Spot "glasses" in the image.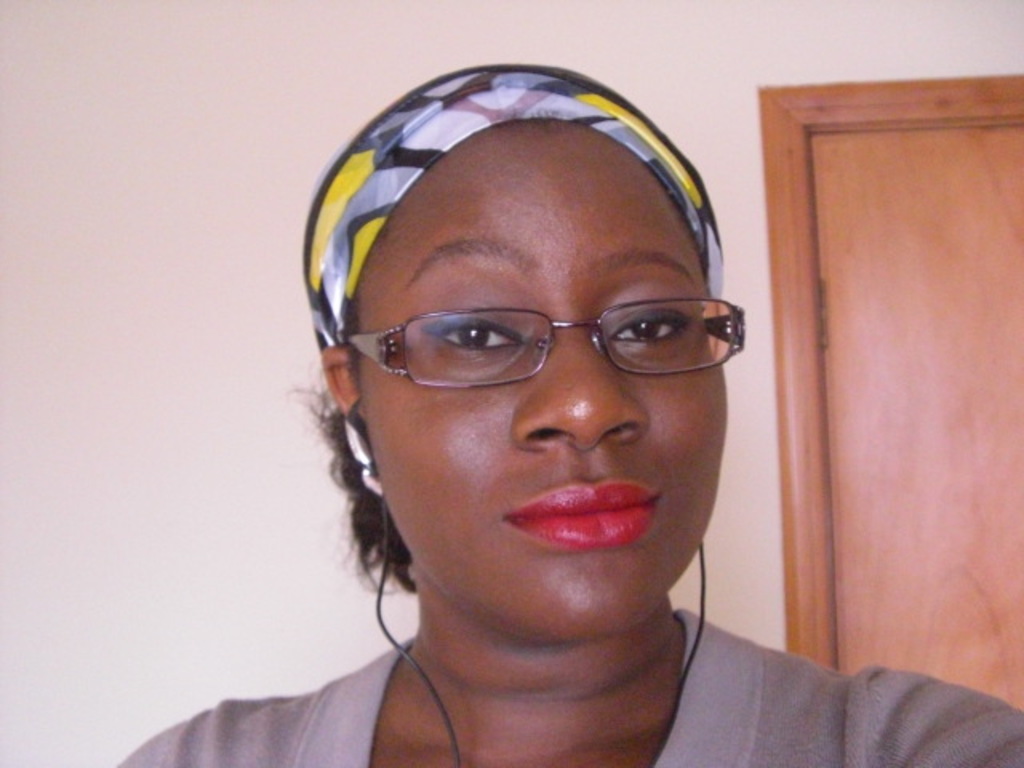
"glasses" found at rect(341, 275, 736, 394).
